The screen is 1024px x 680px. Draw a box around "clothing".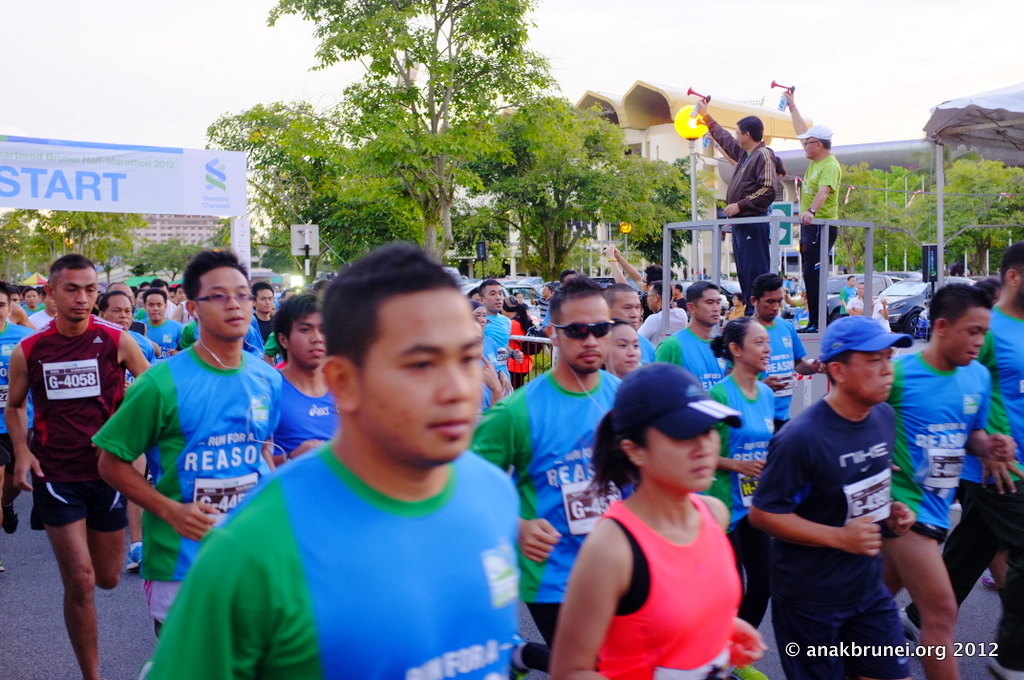
Rect(124, 316, 166, 387).
